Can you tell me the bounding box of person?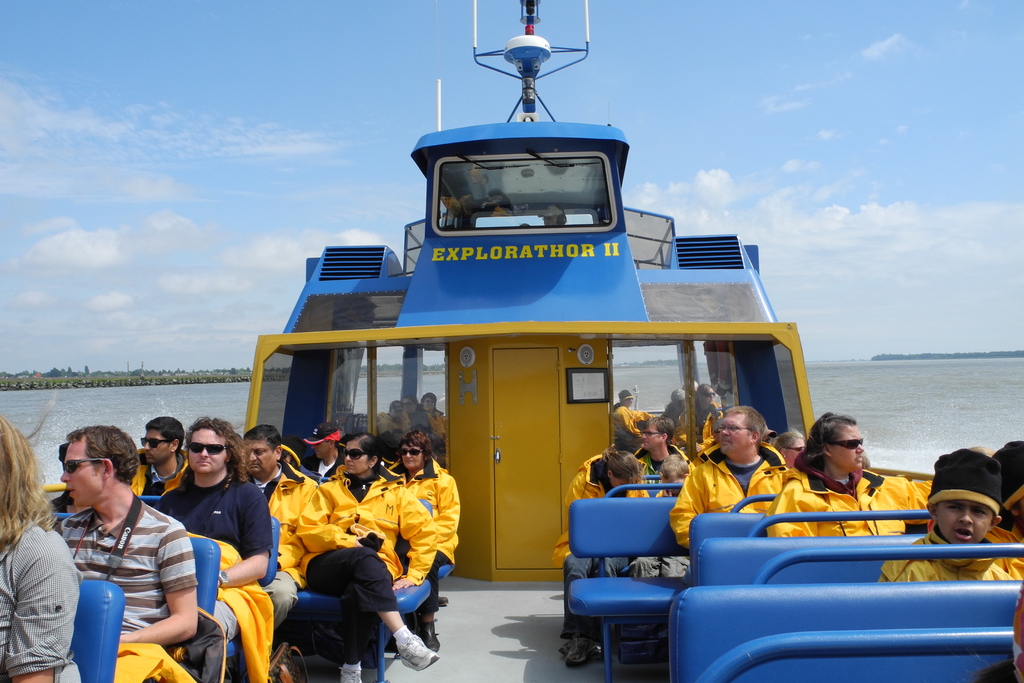
rect(683, 382, 698, 393).
